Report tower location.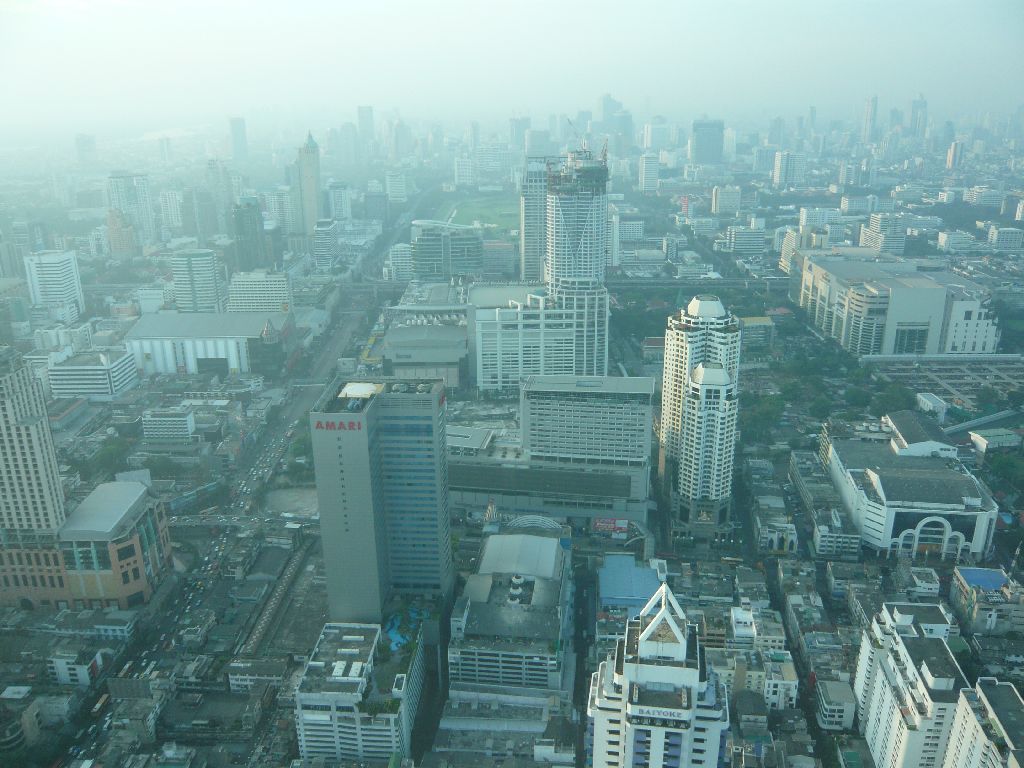
Report: box=[466, 117, 607, 400].
